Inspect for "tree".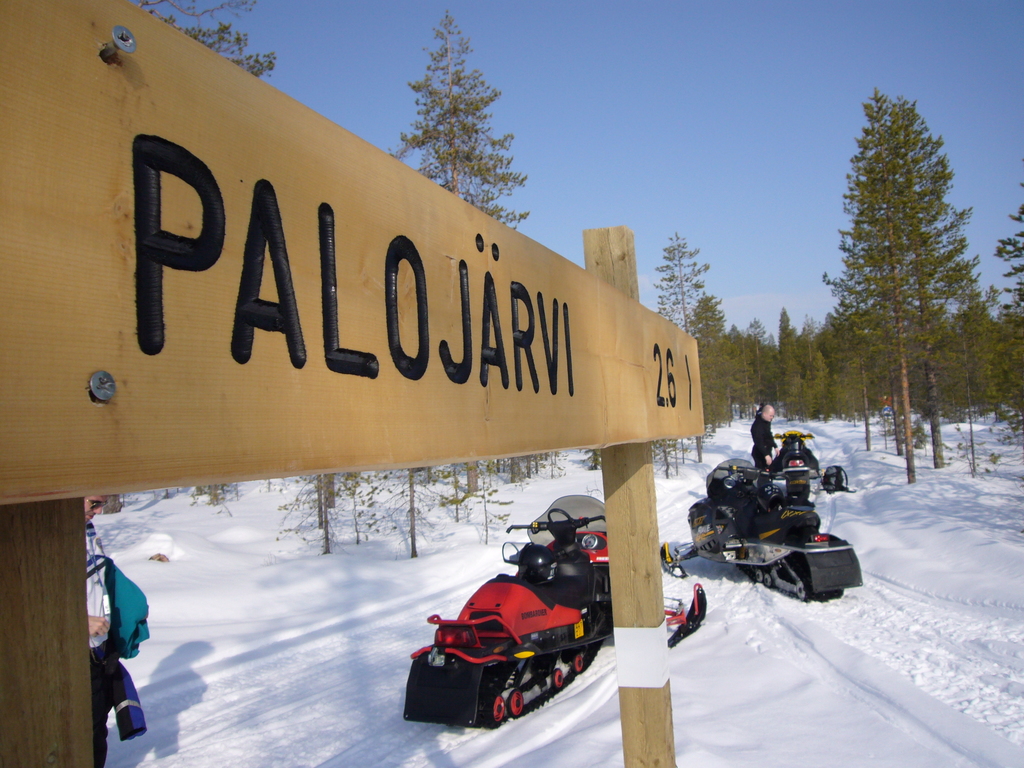
Inspection: 109 1 284 520.
